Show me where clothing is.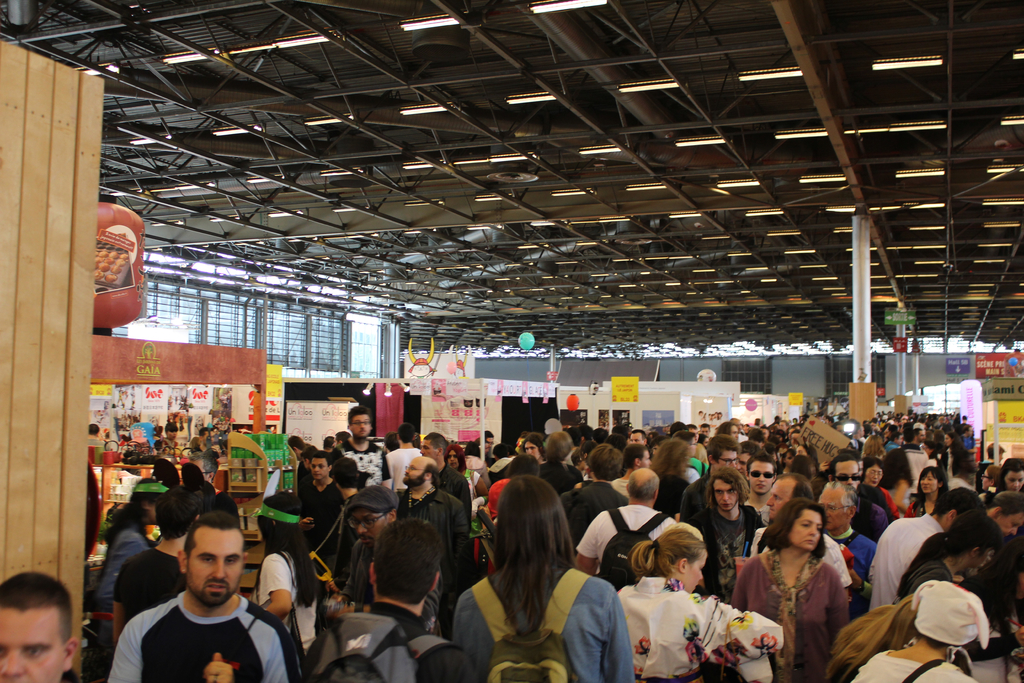
clothing is at bbox(608, 580, 794, 682).
